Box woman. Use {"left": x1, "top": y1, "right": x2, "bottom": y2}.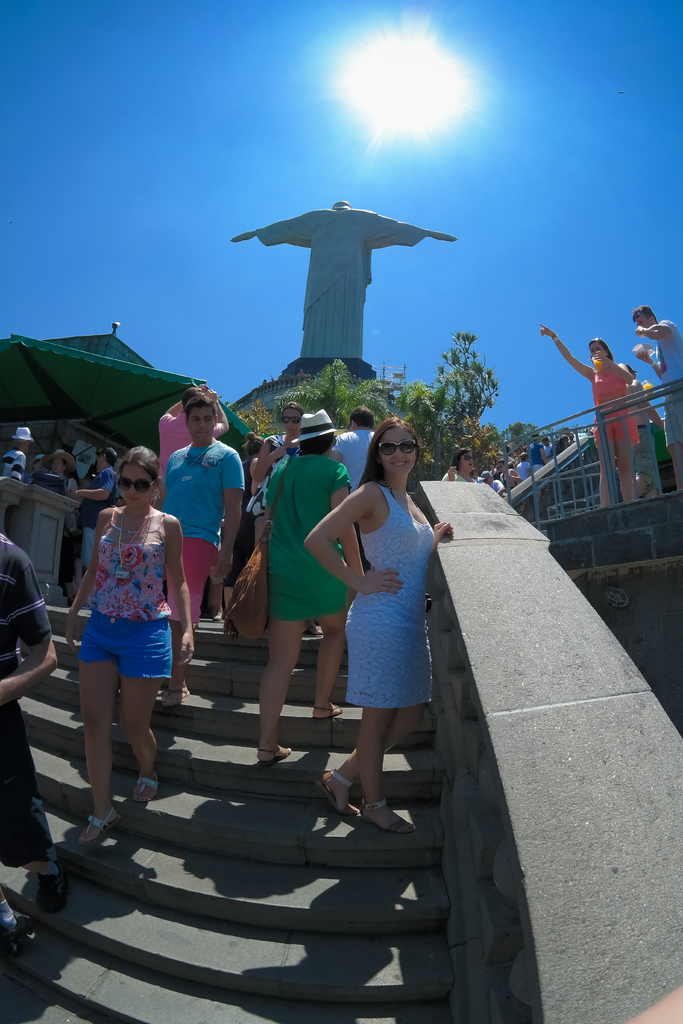
{"left": 319, "top": 393, "right": 456, "bottom": 836}.
